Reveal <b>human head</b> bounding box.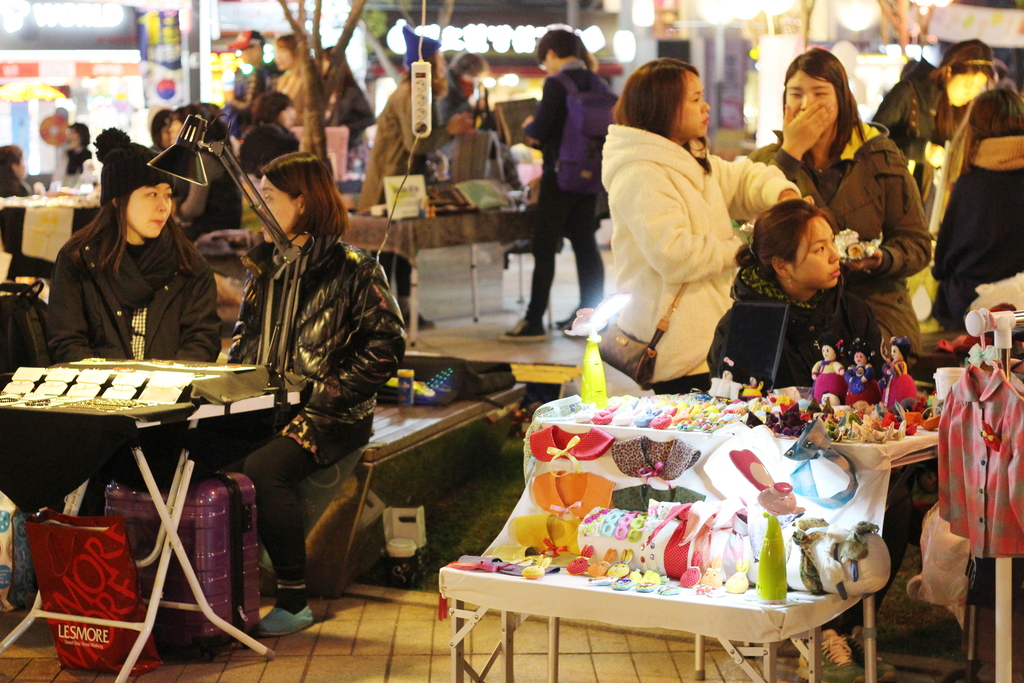
Revealed: crop(271, 34, 298, 70).
